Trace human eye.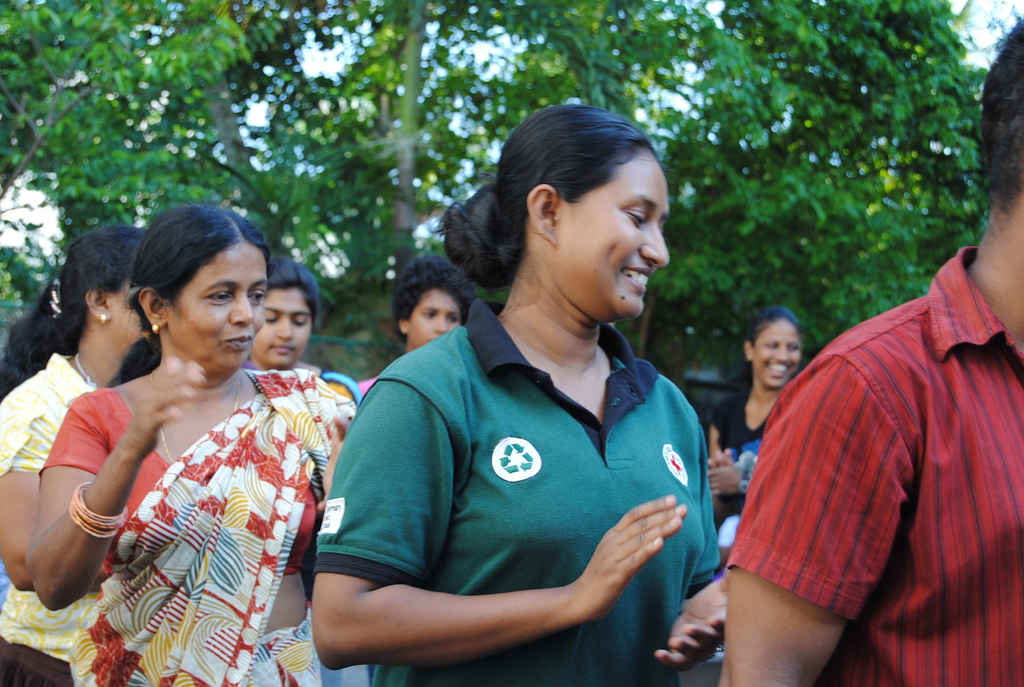
Traced to 627:204:650:227.
